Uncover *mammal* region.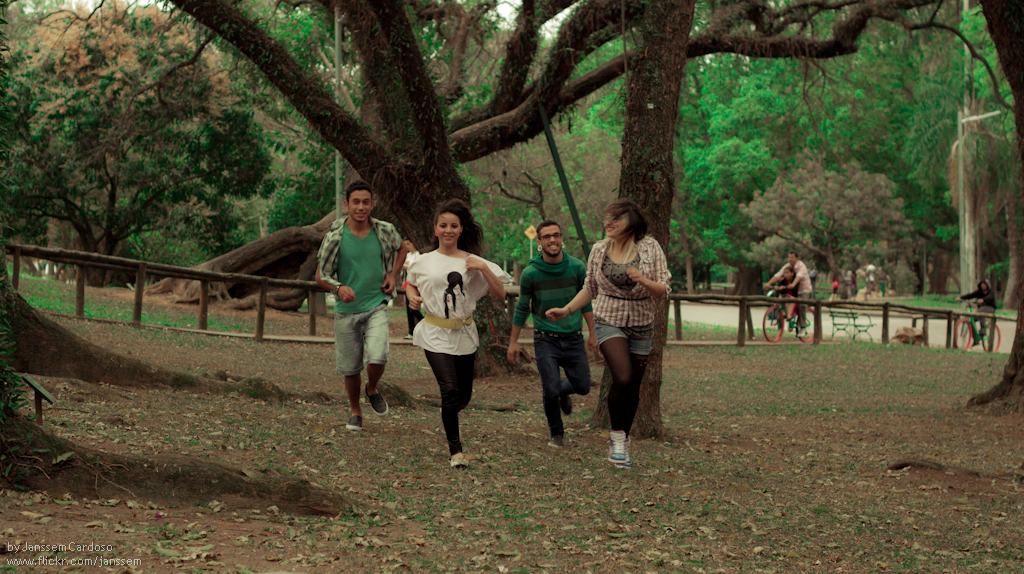
Uncovered: locate(398, 240, 424, 338).
